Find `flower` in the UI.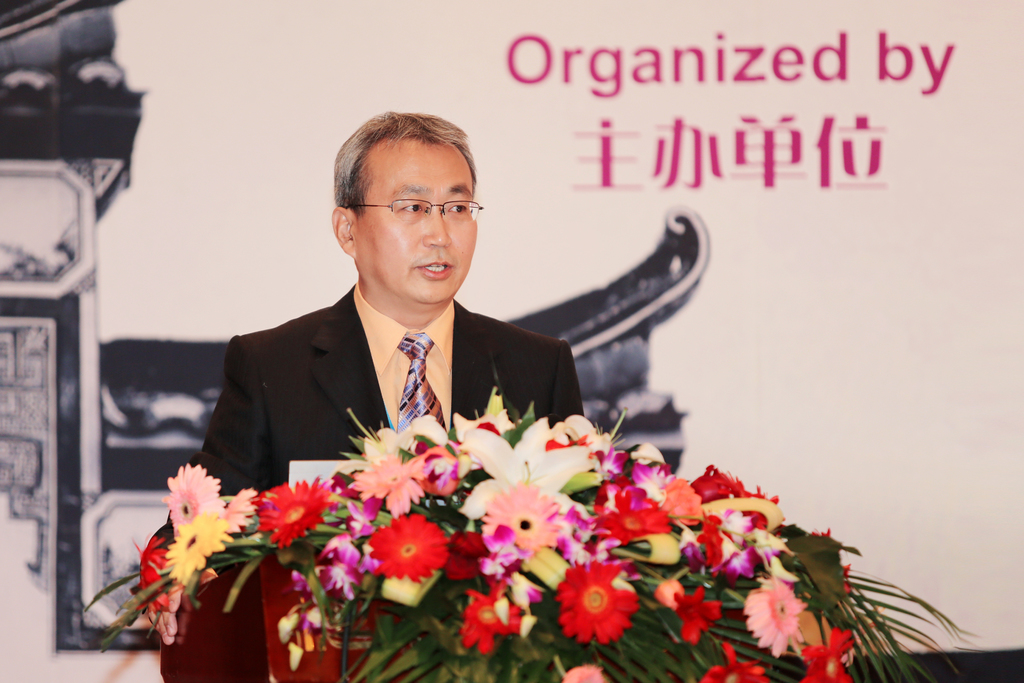
UI element at {"x1": 134, "y1": 533, "x2": 171, "y2": 591}.
